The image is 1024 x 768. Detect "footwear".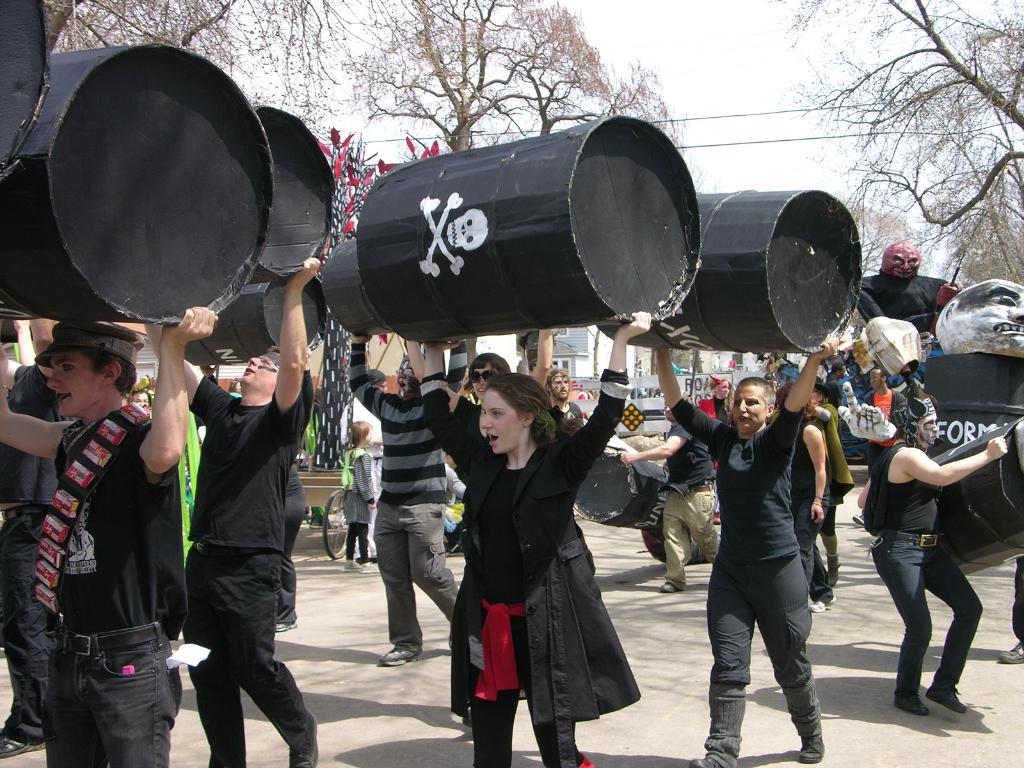
Detection: box=[895, 694, 929, 715].
